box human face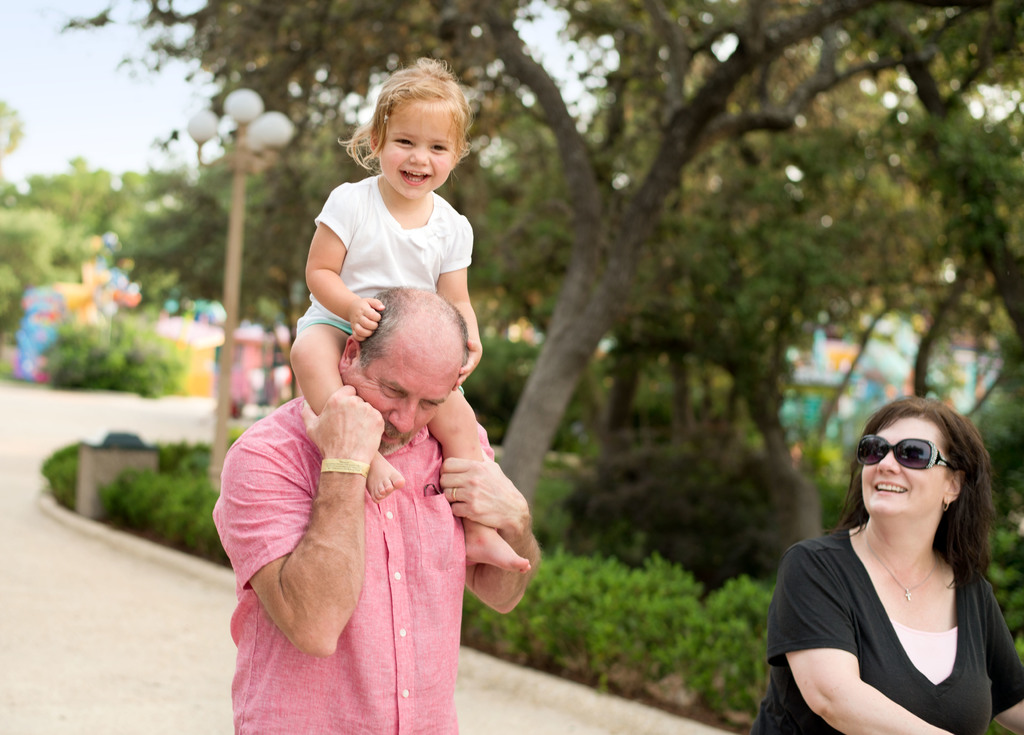
347,330,461,450
